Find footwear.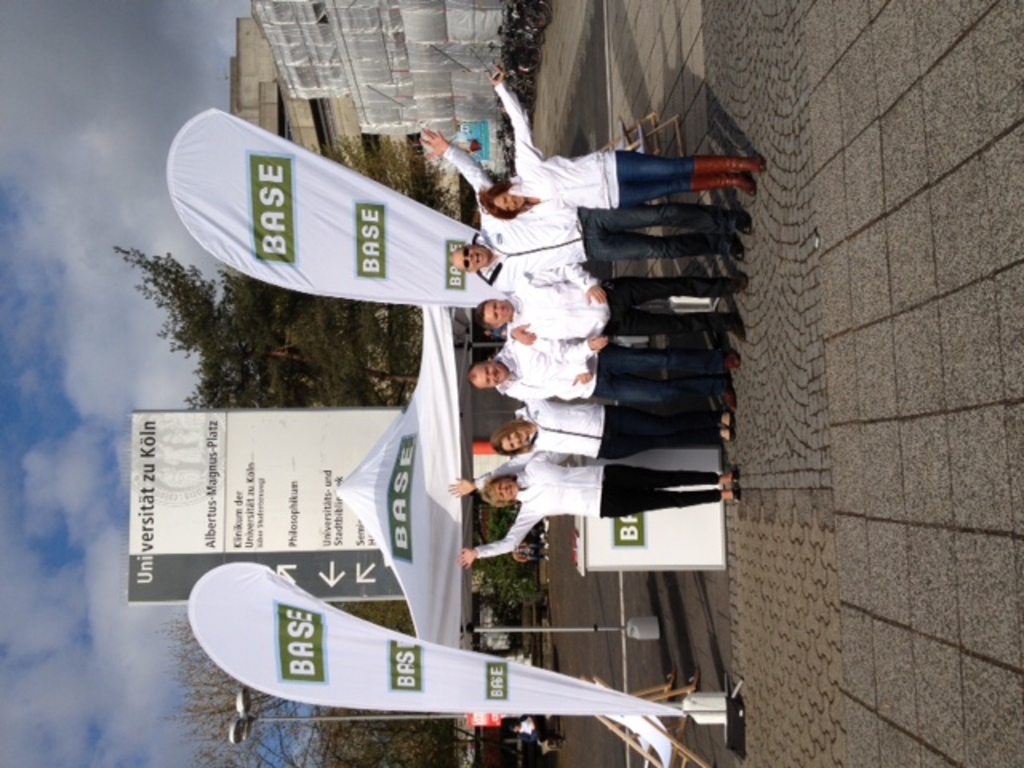
x1=723, y1=307, x2=746, y2=342.
